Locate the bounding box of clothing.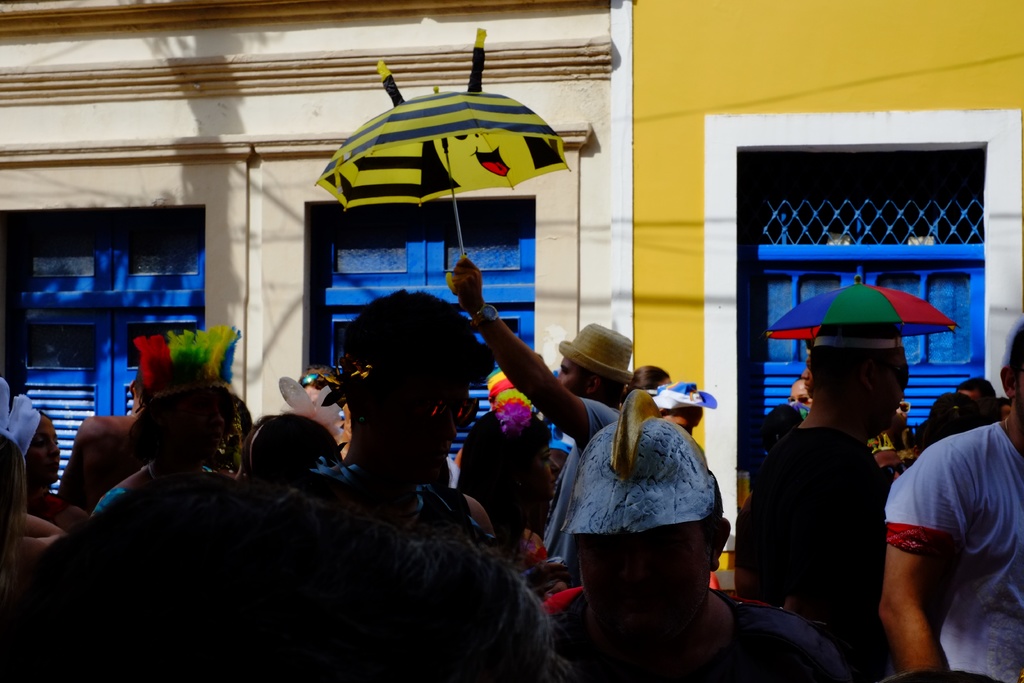
Bounding box: bbox(560, 583, 862, 682).
